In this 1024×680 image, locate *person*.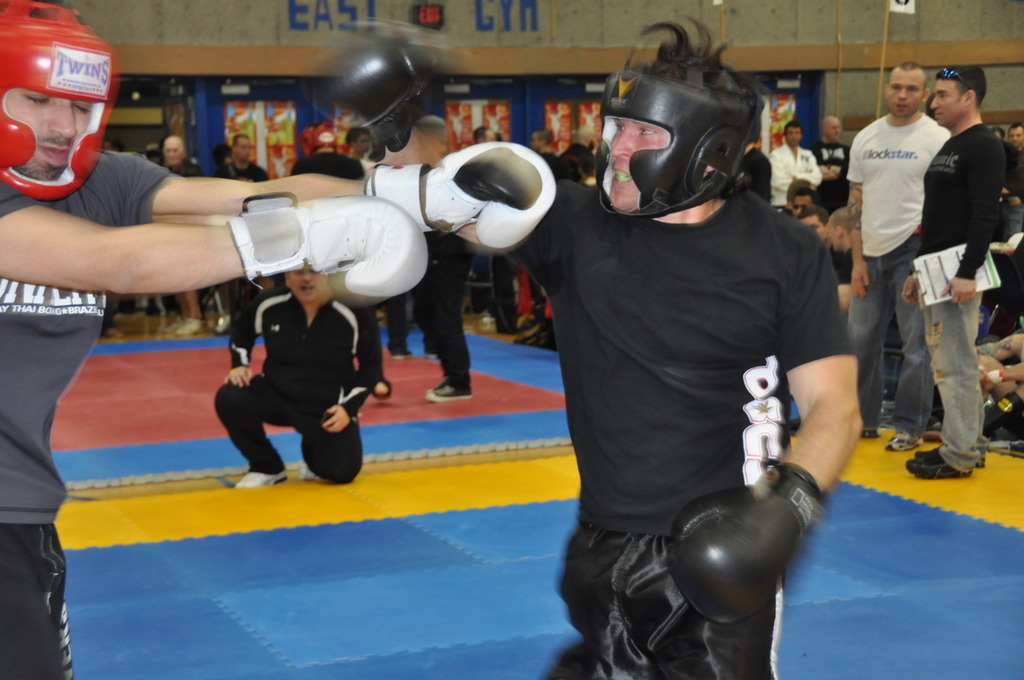
Bounding box: Rect(213, 255, 384, 492).
